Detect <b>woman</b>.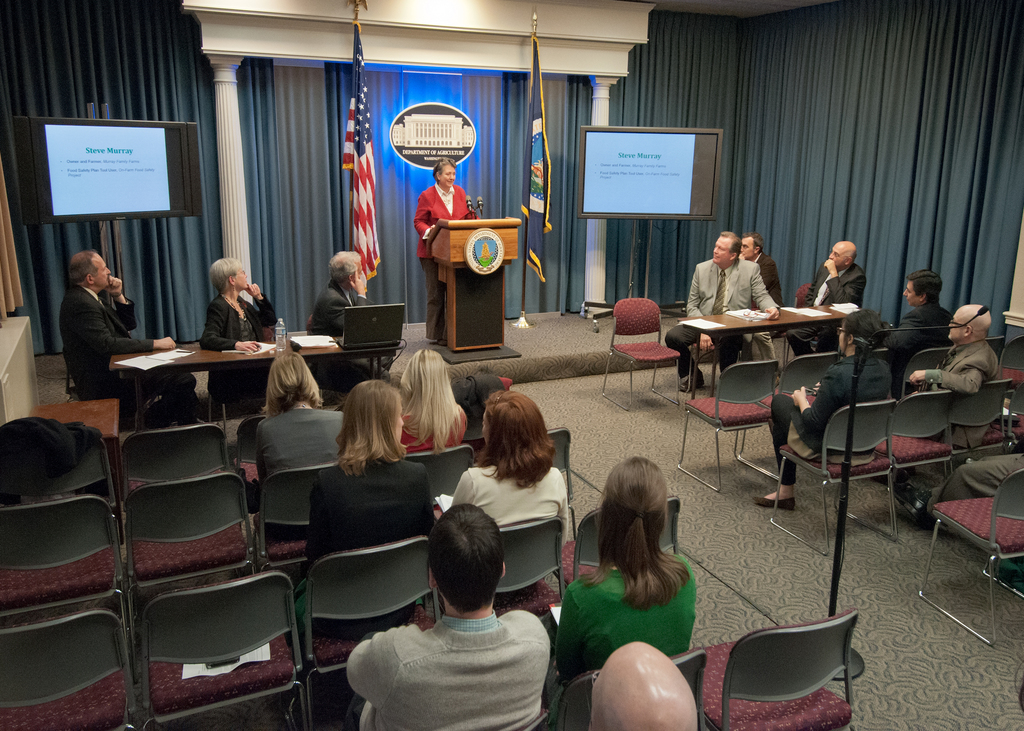
Detected at {"left": 412, "top": 155, "right": 470, "bottom": 340}.
